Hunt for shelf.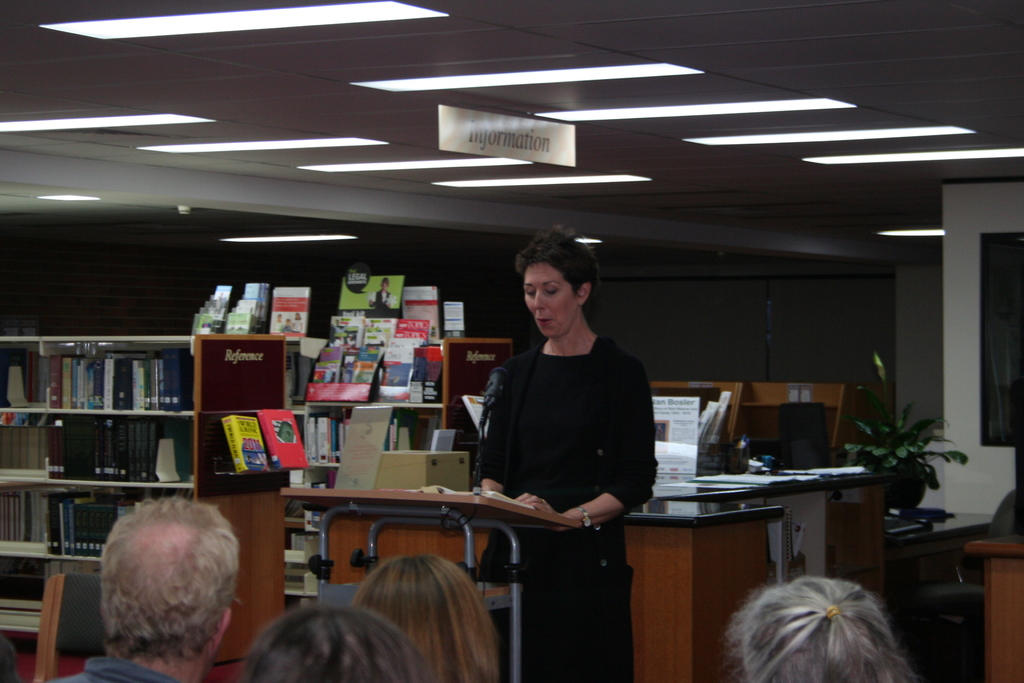
Hunted down at bbox(0, 479, 197, 561).
